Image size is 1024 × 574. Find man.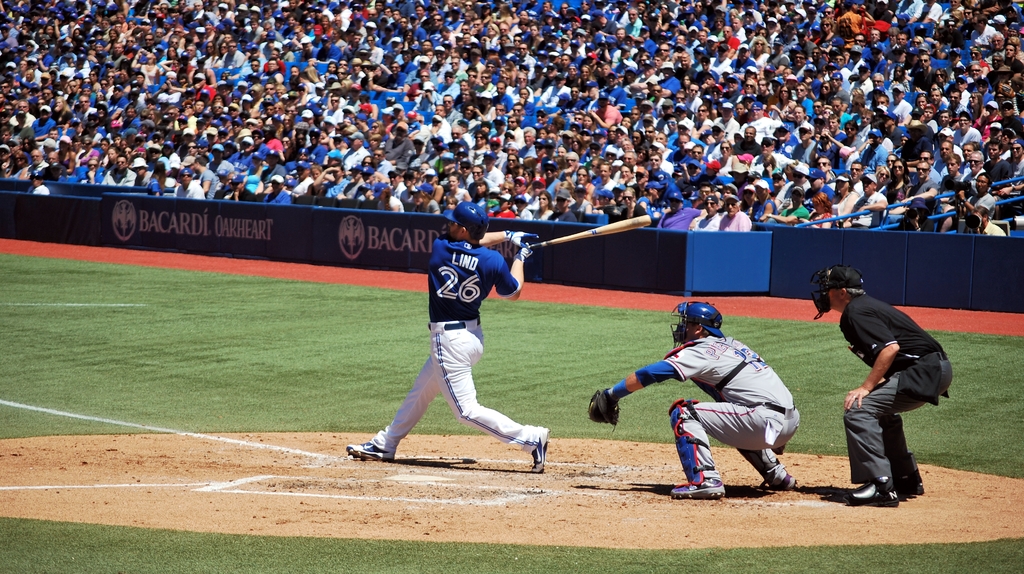
964,207,1003,234.
